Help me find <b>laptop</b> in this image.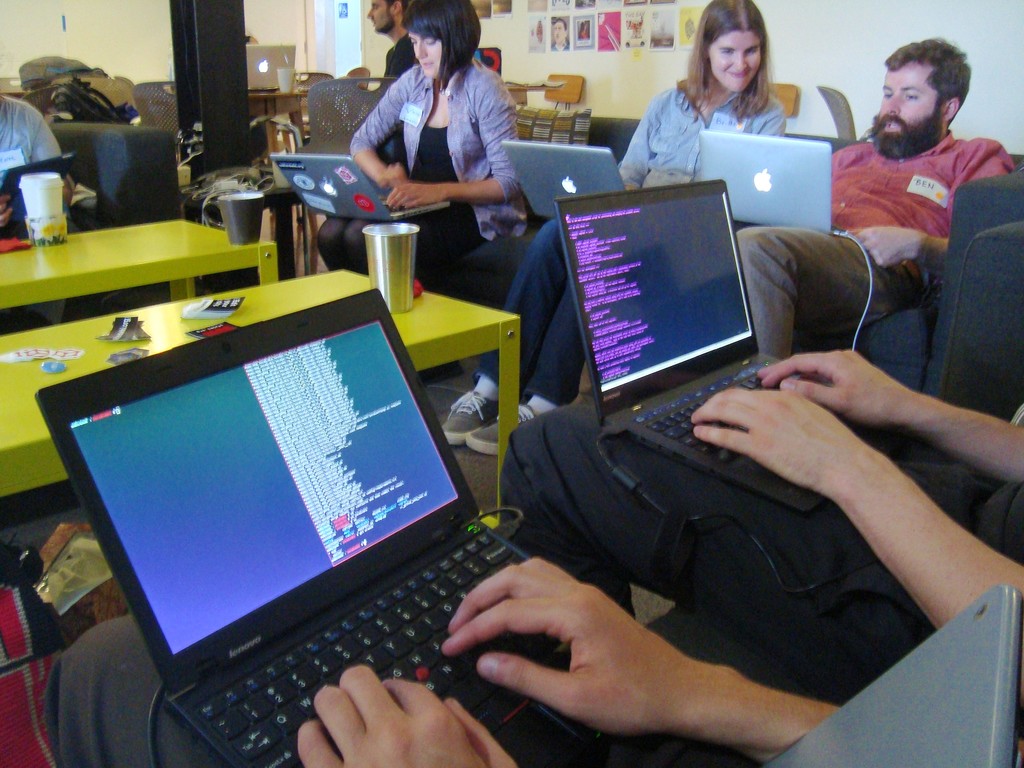
Found it: pyautogui.locateOnScreen(501, 142, 628, 220).
